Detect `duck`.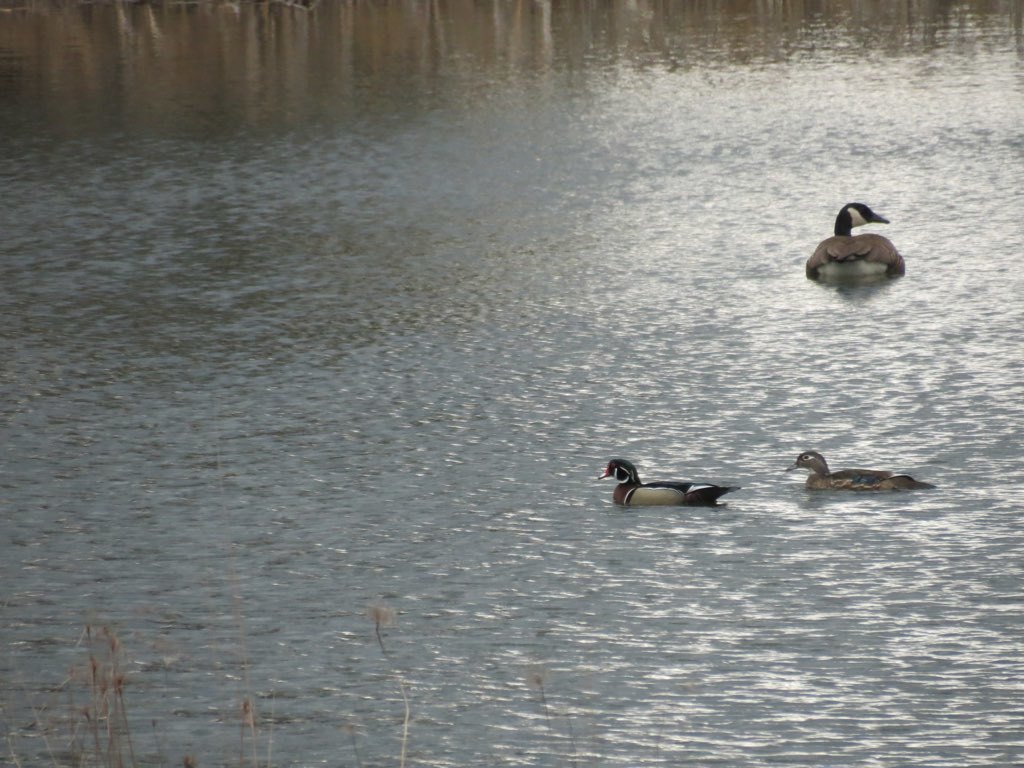
Detected at select_region(795, 201, 924, 286).
